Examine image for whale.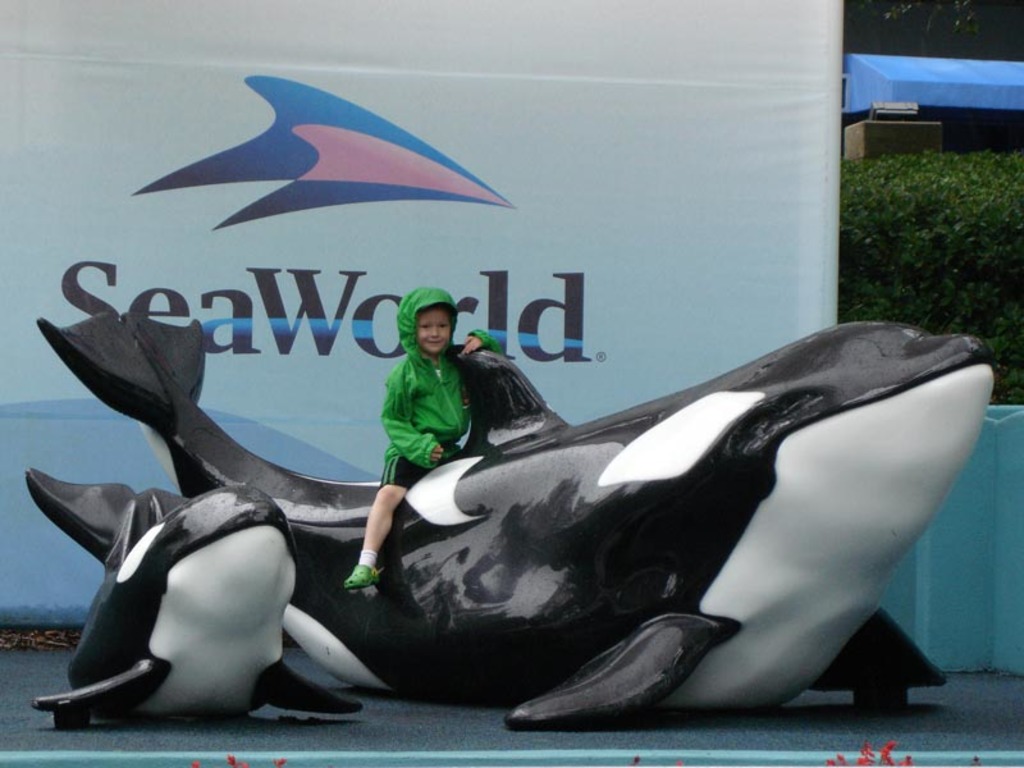
Examination result: crop(23, 467, 374, 712).
